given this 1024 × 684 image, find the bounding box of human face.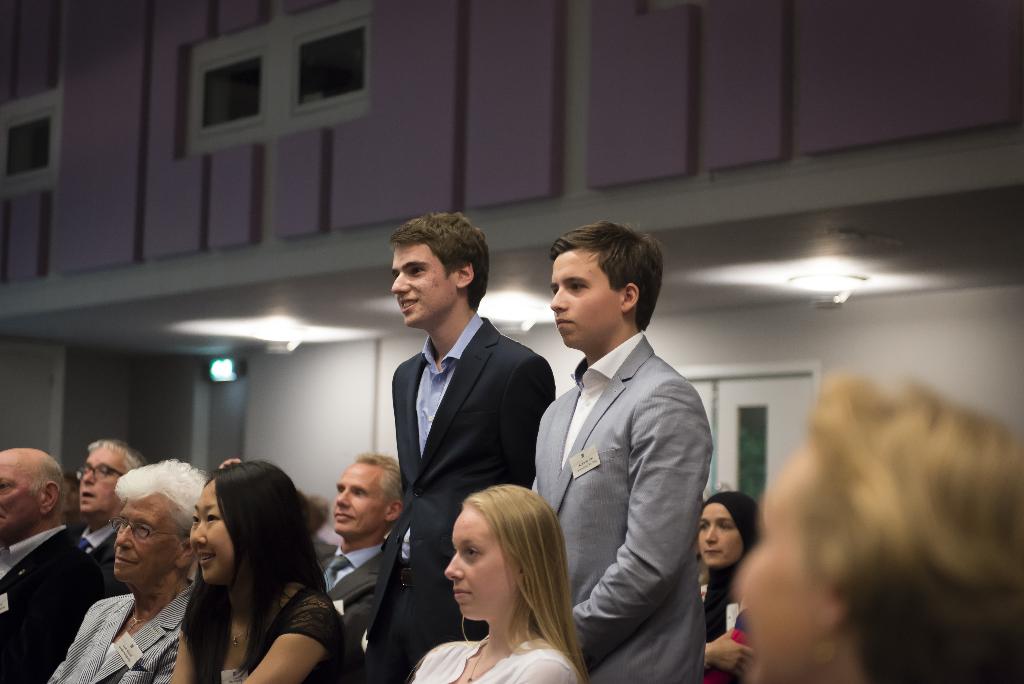
x1=449, y1=506, x2=518, y2=623.
